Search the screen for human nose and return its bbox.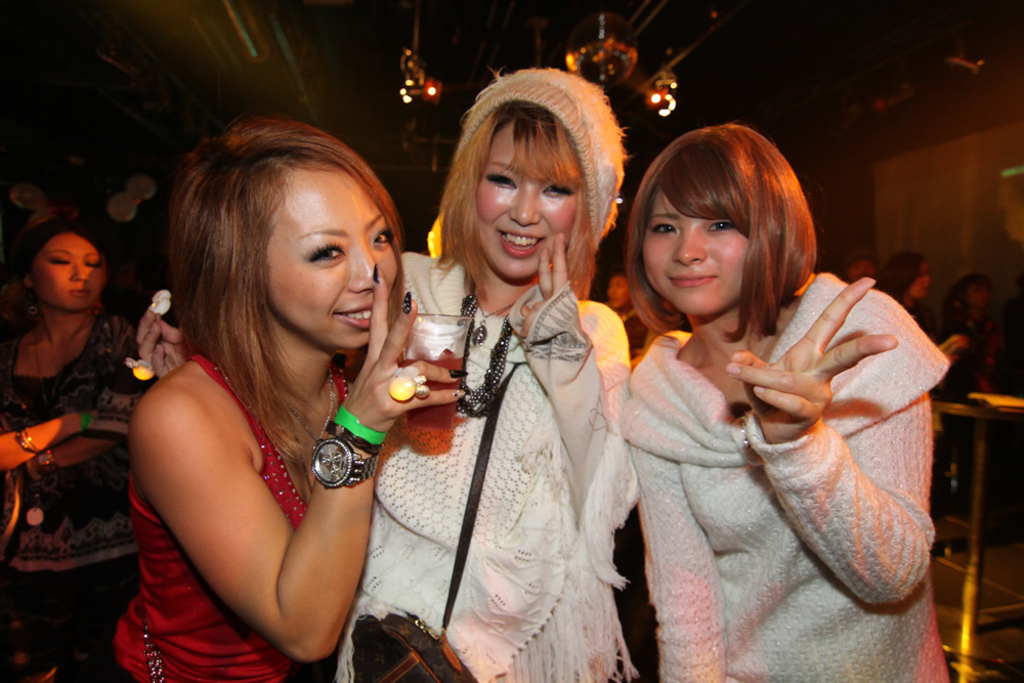
Found: {"x1": 513, "y1": 184, "x2": 541, "y2": 228}.
